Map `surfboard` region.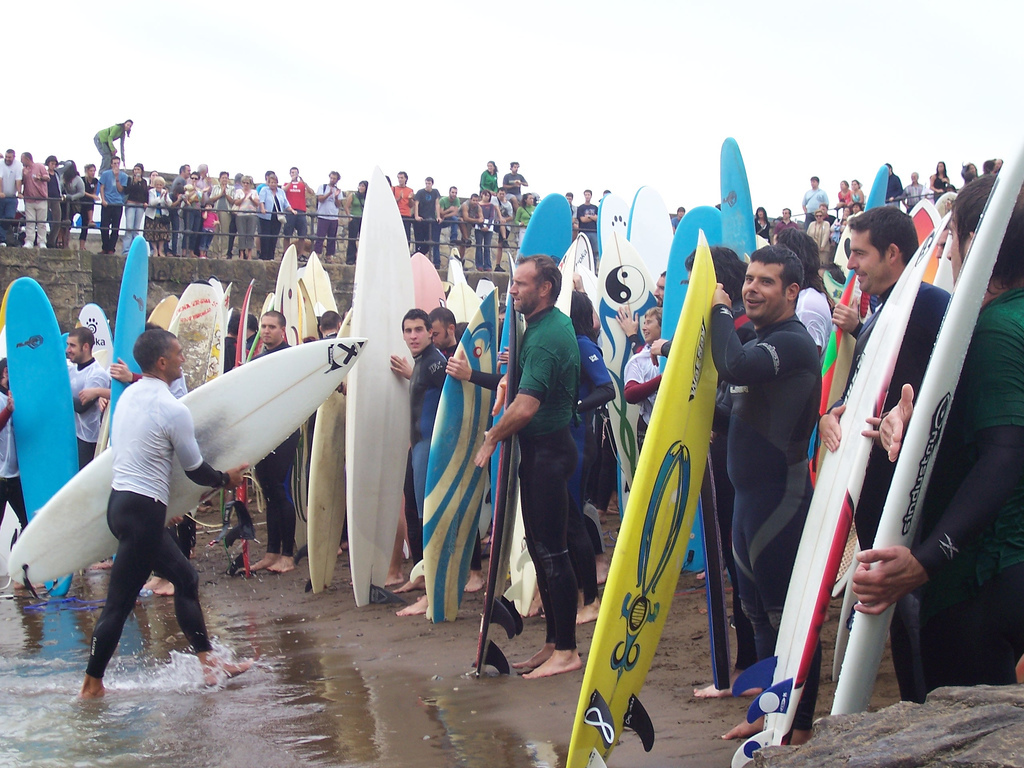
Mapped to {"left": 103, "top": 231, "right": 148, "bottom": 456}.
